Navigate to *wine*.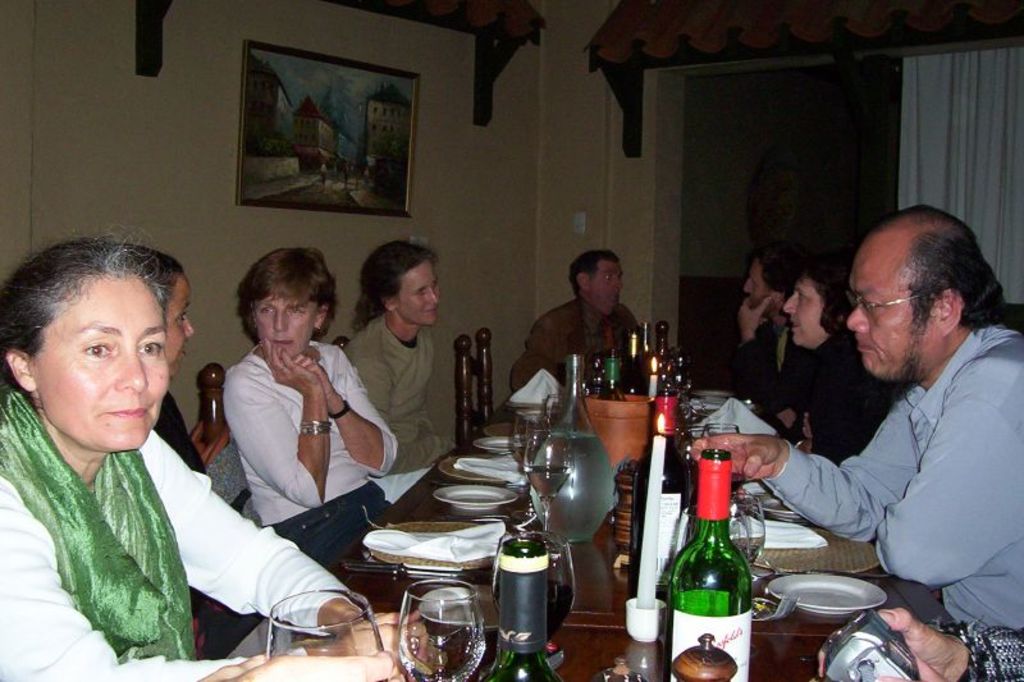
Navigation target: x1=680, y1=431, x2=764, y2=681.
